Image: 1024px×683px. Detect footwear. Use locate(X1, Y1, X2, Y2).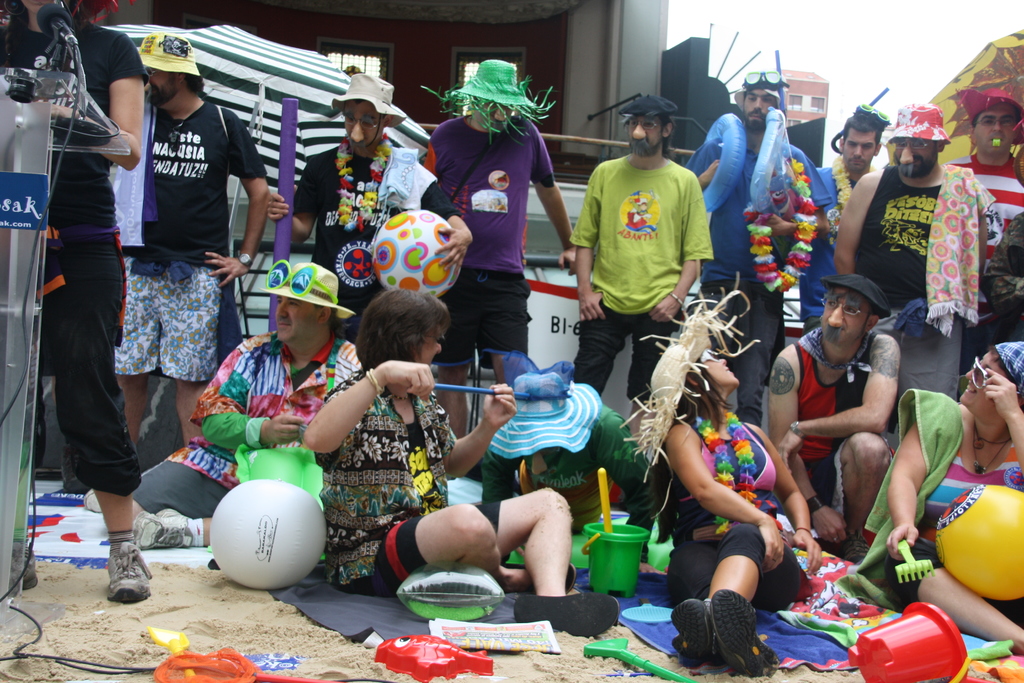
locate(131, 510, 193, 547).
